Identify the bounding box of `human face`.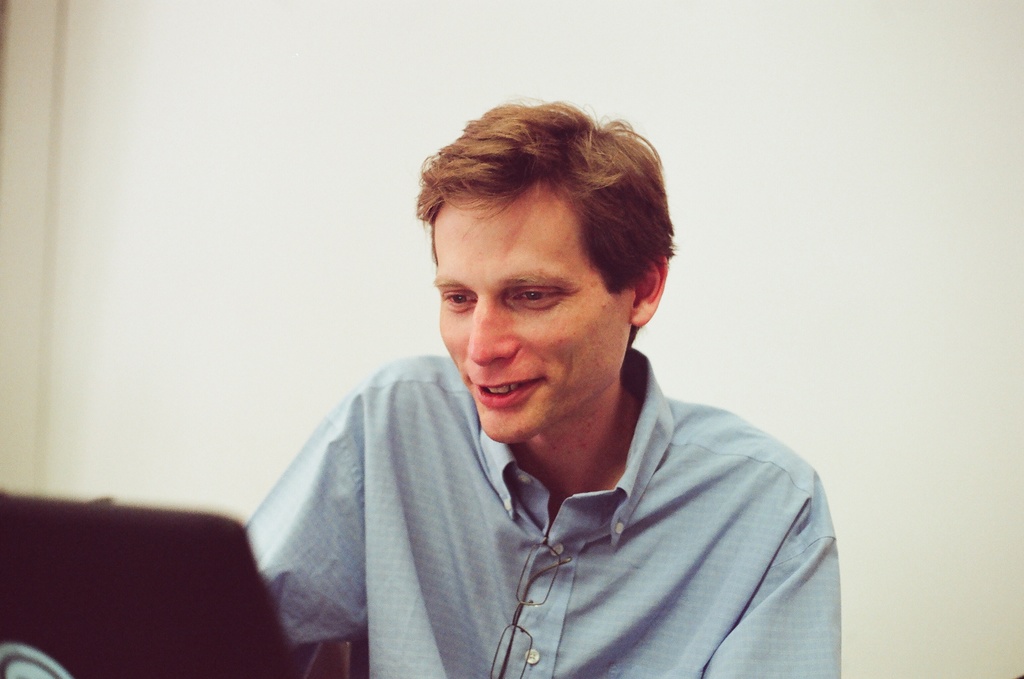
431/183/629/445.
